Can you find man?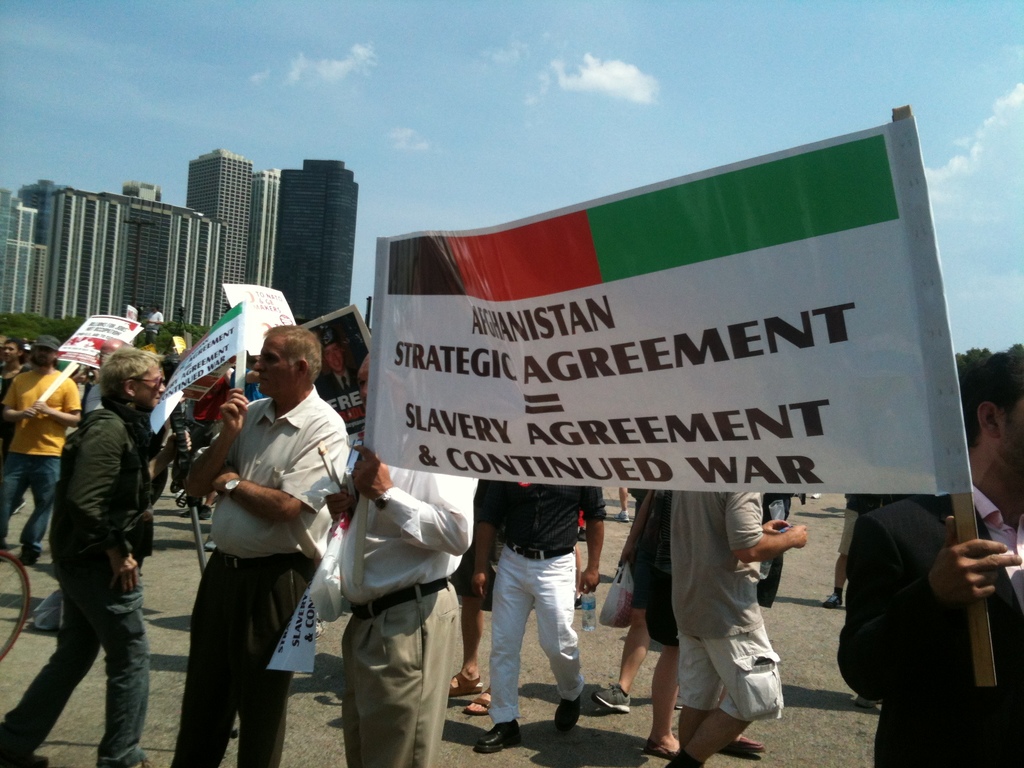
Yes, bounding box: left=0, top=343, right=199, bottom=767.
